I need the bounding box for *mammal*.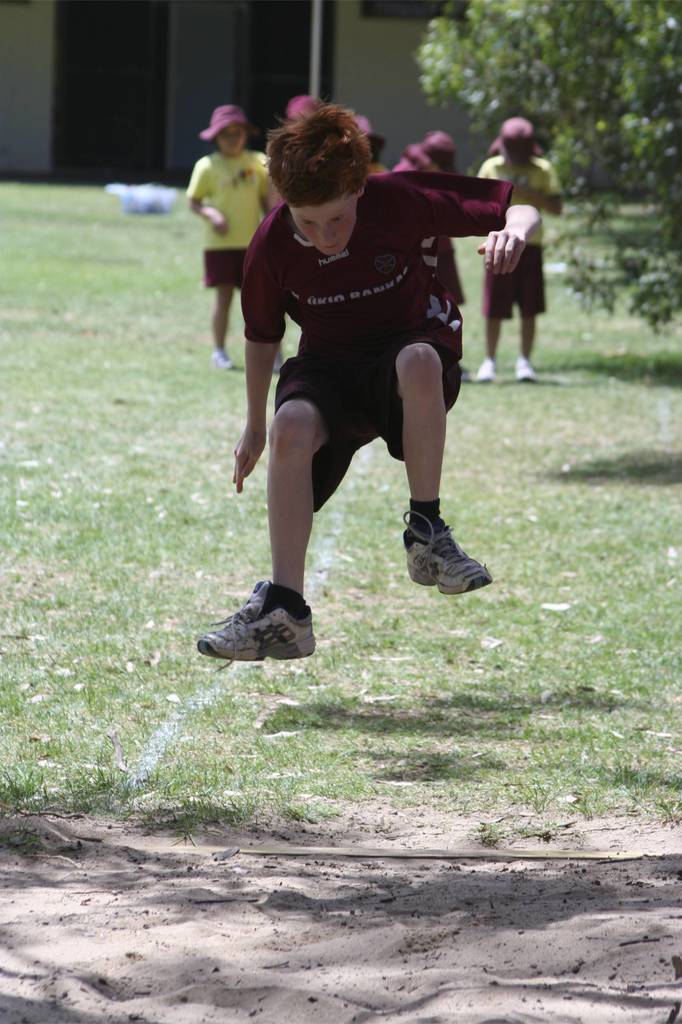
Here it is: left=477, top=112, right=557, bottom=385.
